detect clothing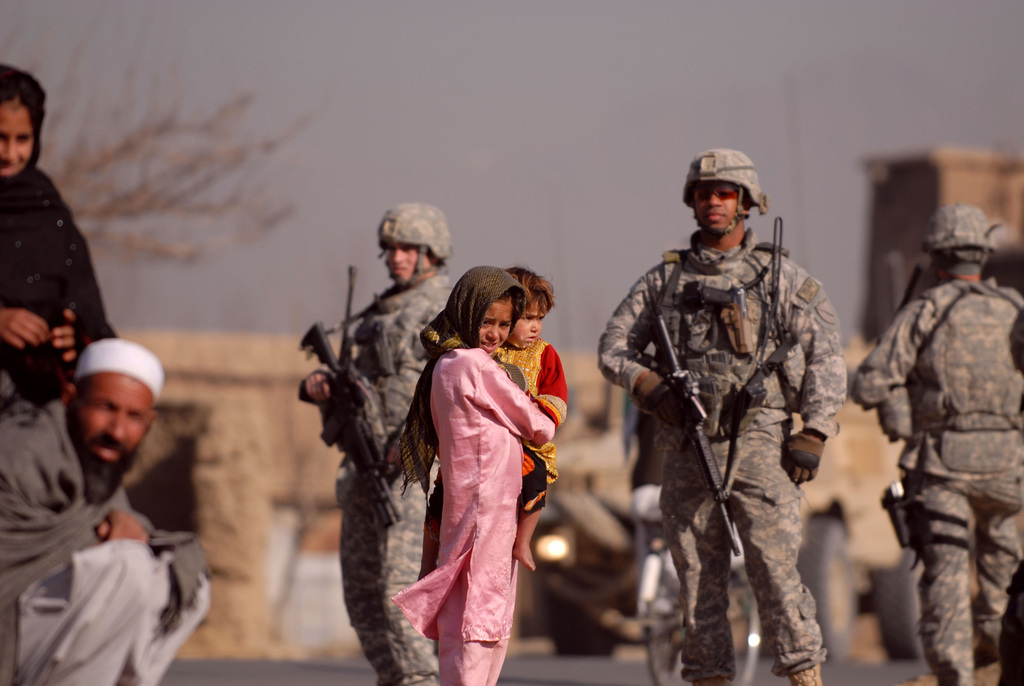
361, 322, 545, 678
